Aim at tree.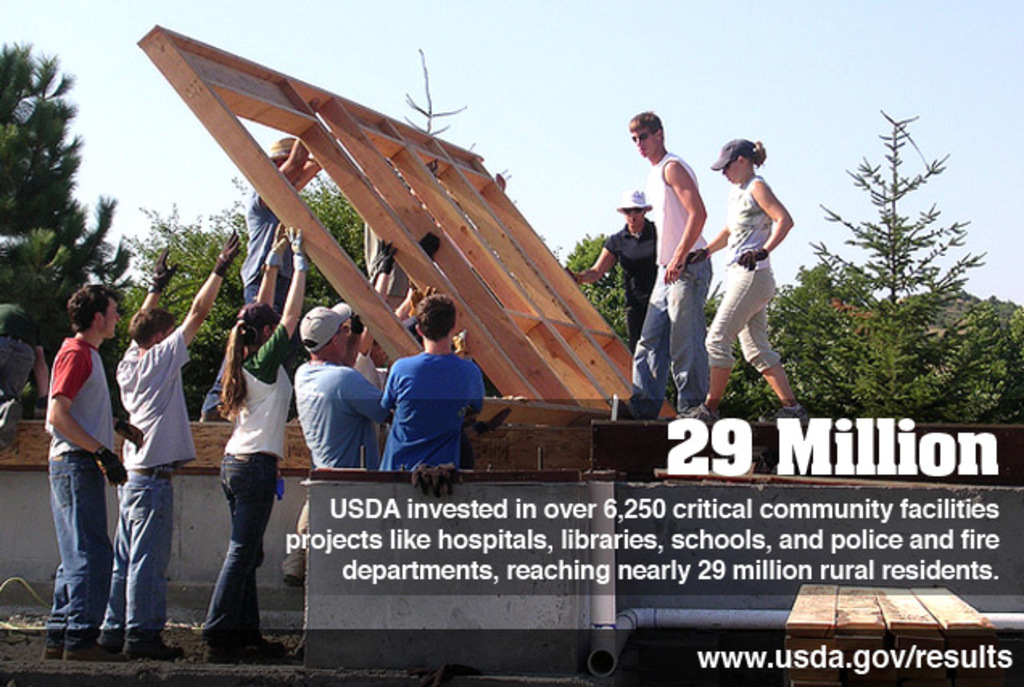
Aimed at [103, 166, 374, 415].
